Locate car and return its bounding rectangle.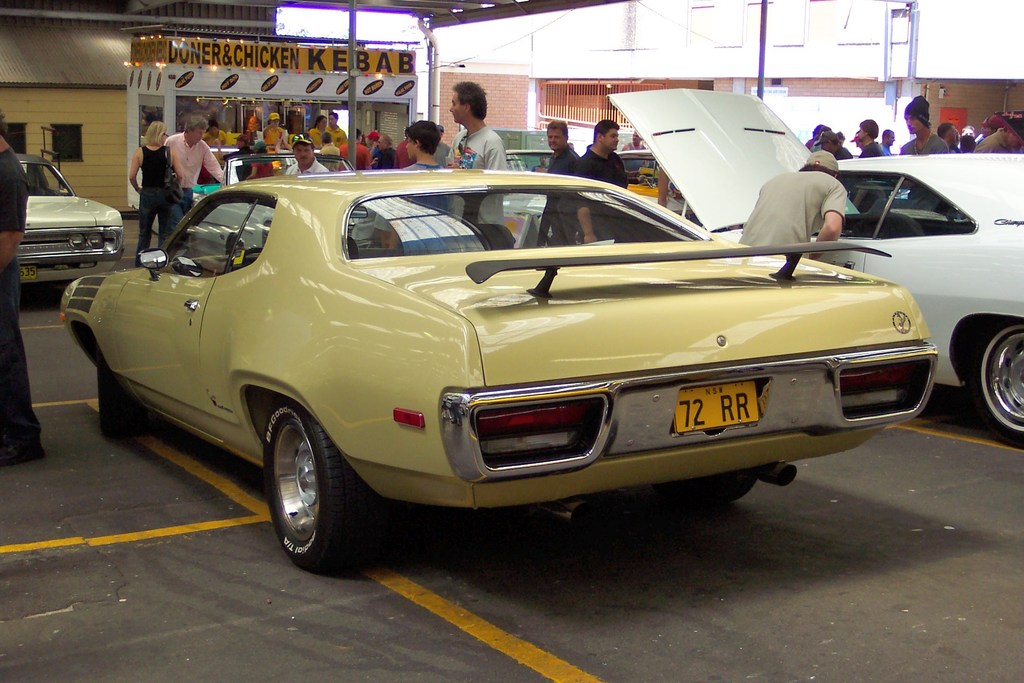
left=49, top=161, right=966, bottom=572.
